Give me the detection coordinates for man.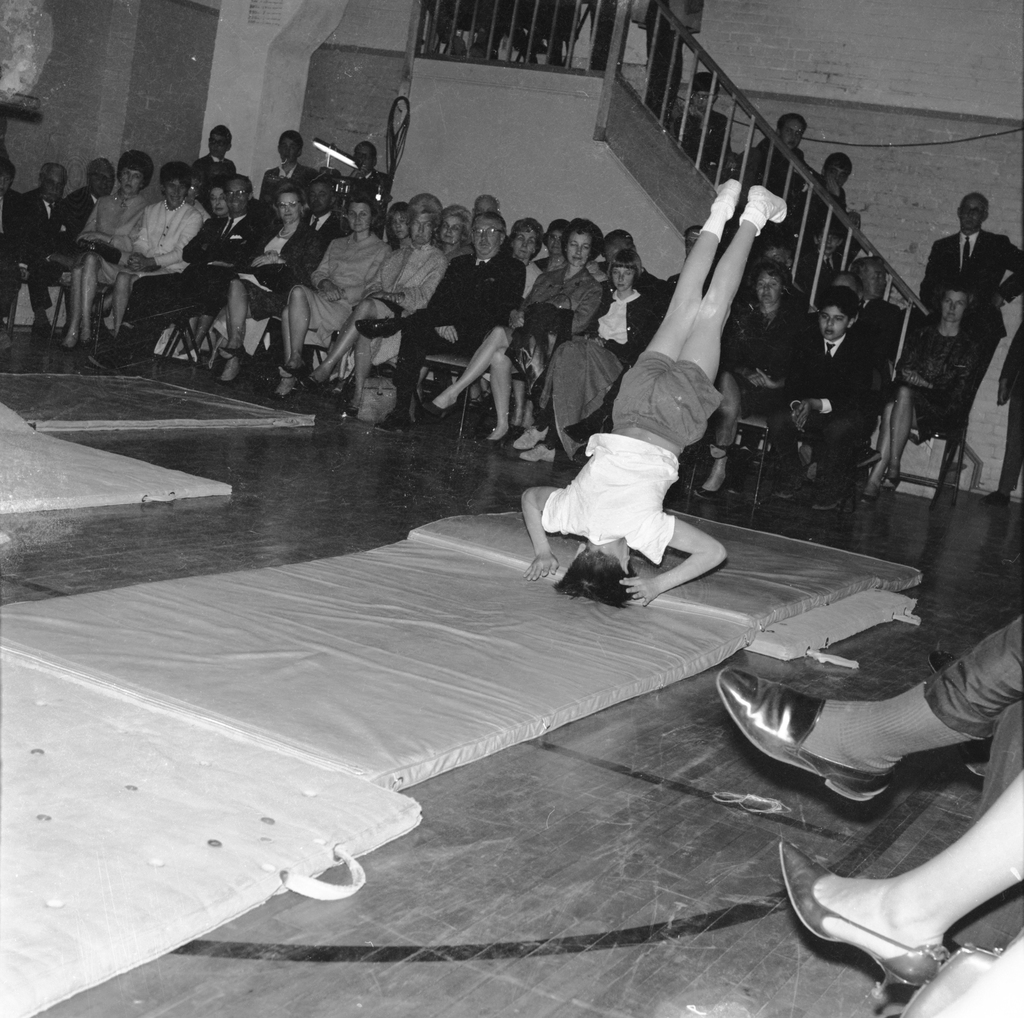
box=[301, 181, 353, 242].
